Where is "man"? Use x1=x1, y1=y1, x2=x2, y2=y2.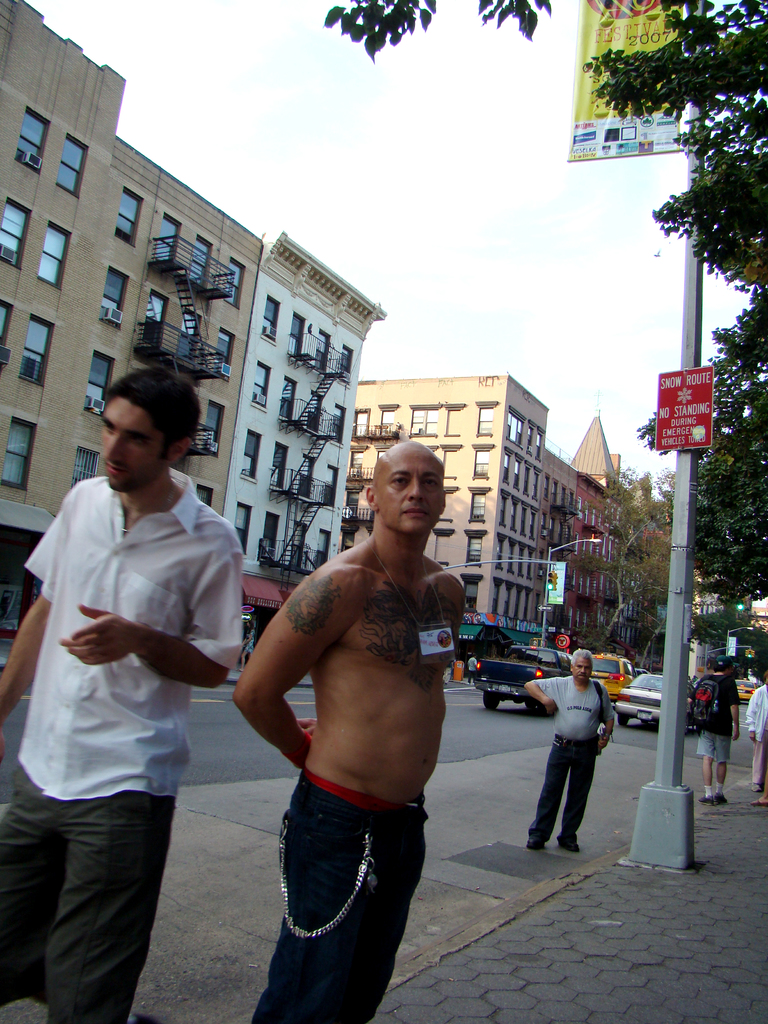
x1=0, y1=364, x2=246, y2=1023.
